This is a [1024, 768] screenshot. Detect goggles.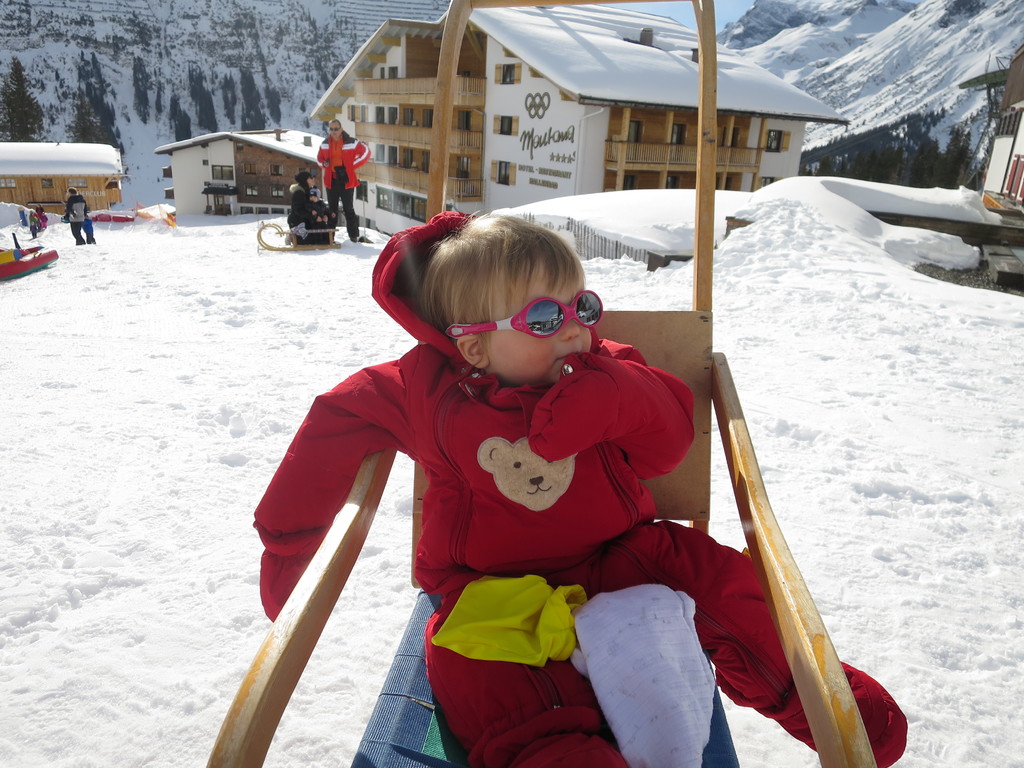
BBox(440, 285, 618, 342).
